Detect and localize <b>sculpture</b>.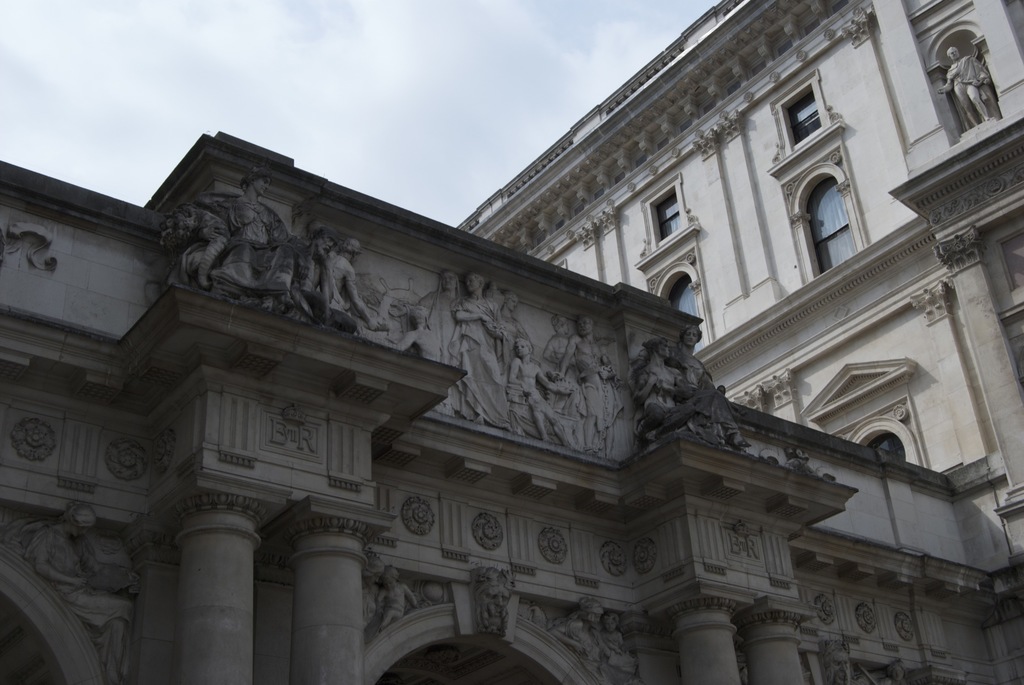
Localized at (x1=321, y1=236, x2=385, y2=343).
